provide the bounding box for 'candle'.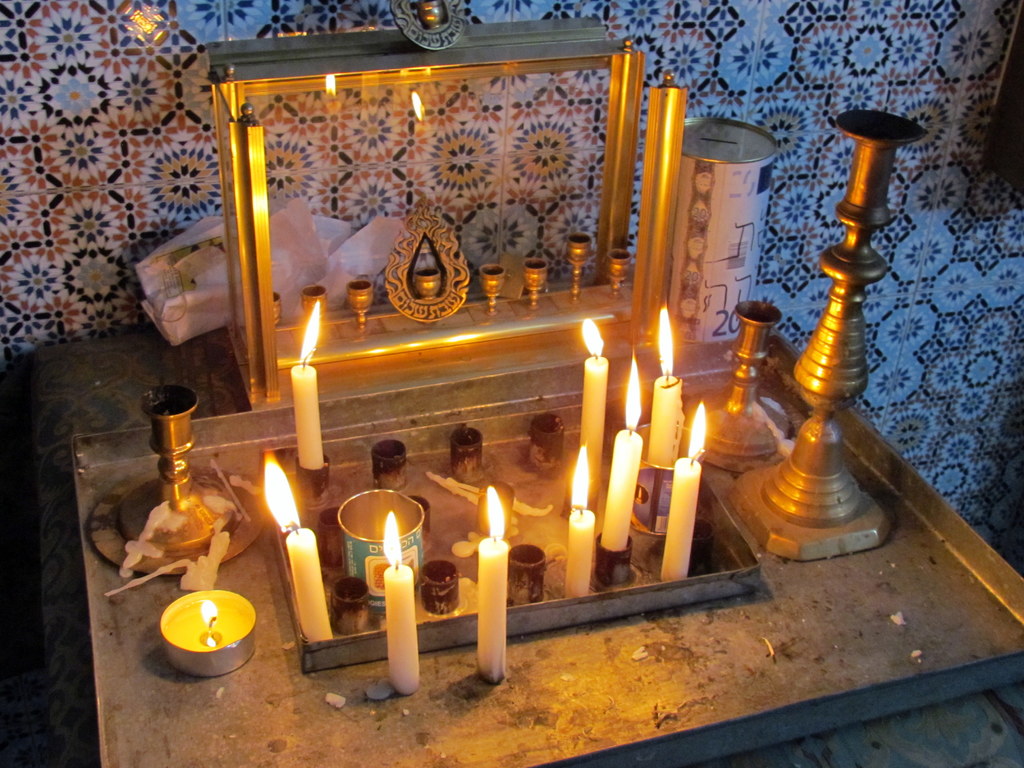
(579, 317, 609, 508).
